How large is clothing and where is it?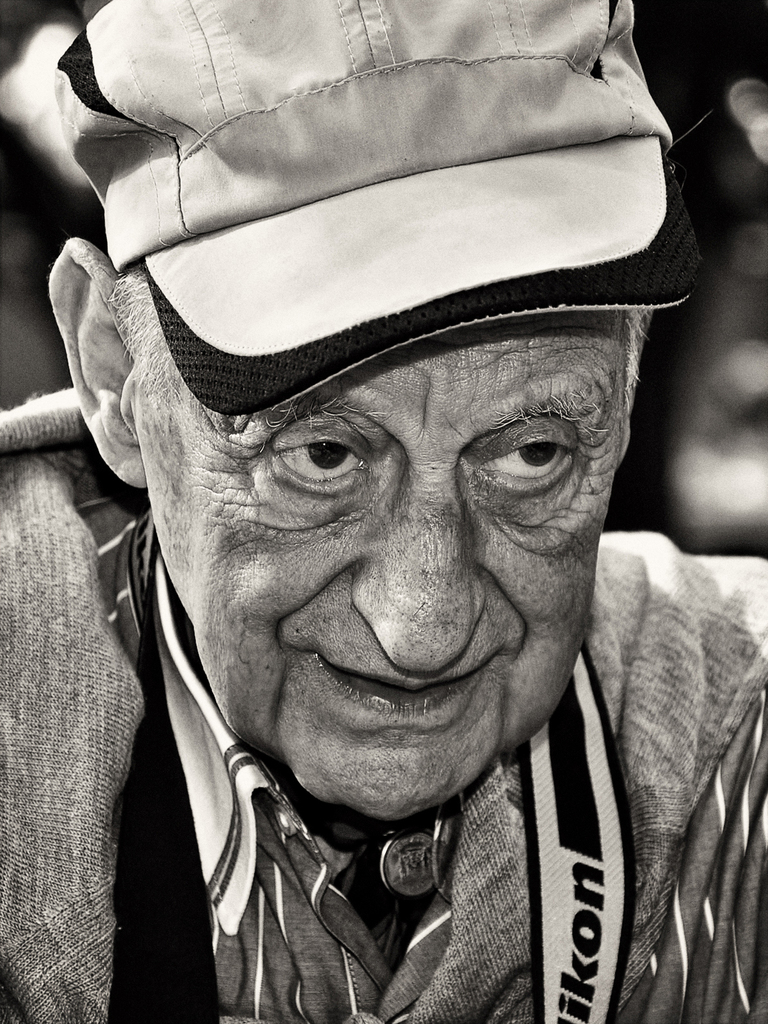
Bounding box: crop(4, 388, 767, 1023).
